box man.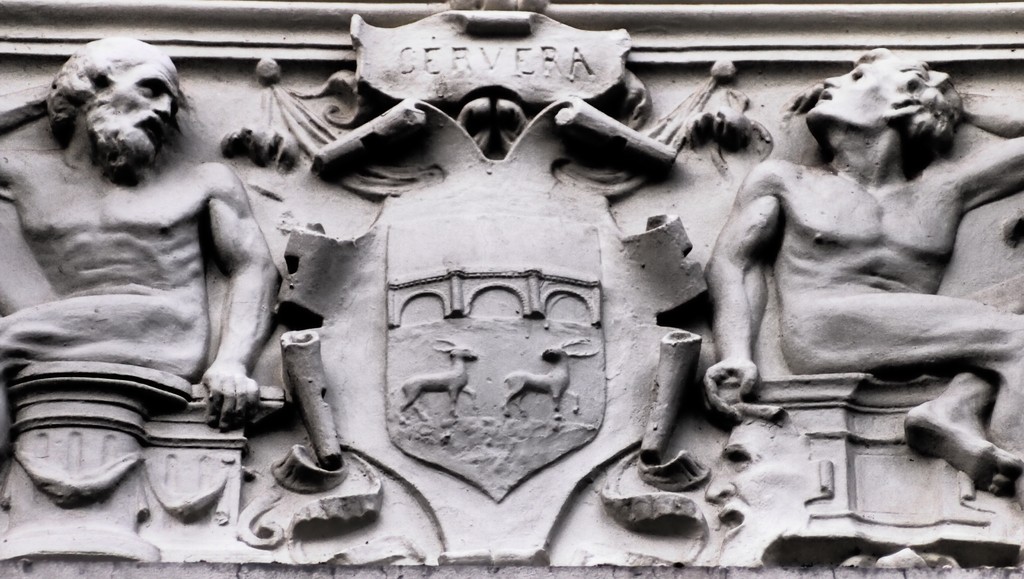
select_region(0, 37, 282, 428).
